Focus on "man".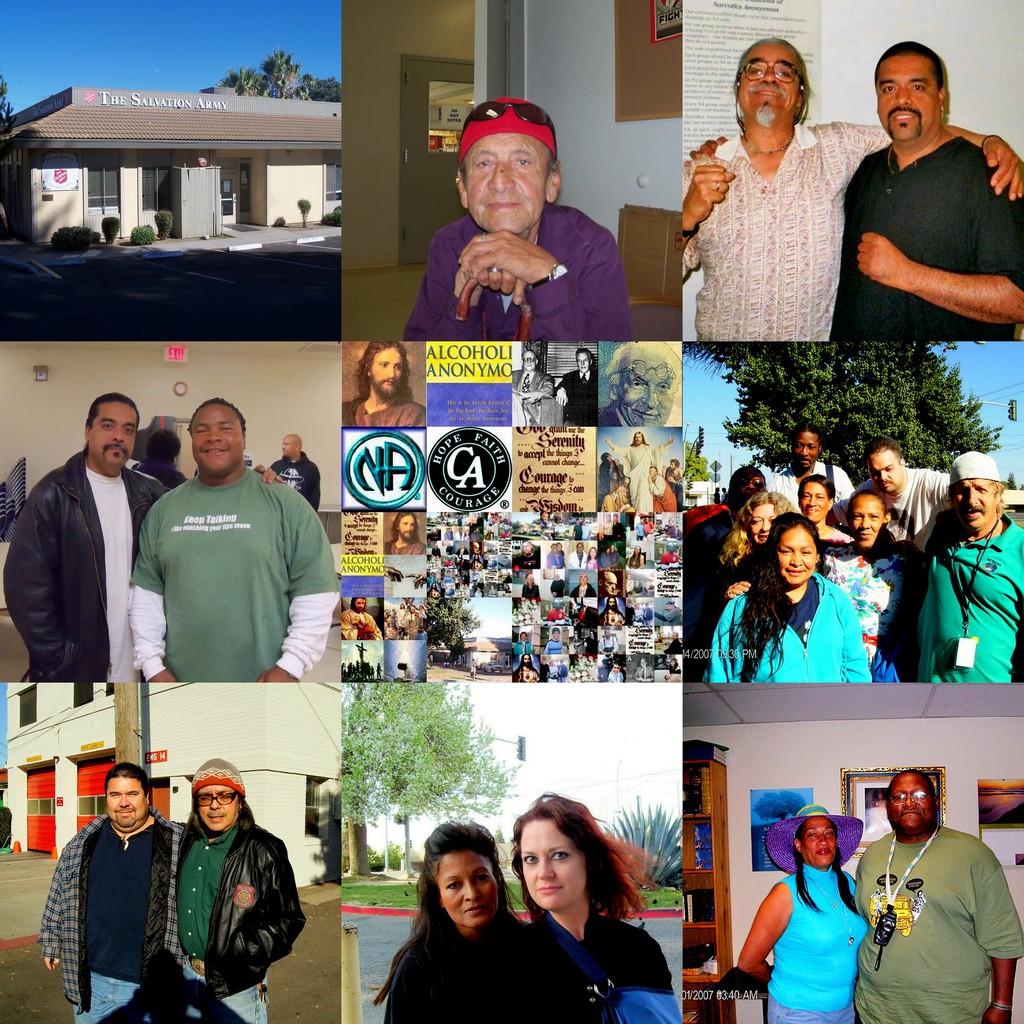
Focused at {"left": 923, "top": 447, "right": 1023, "bottom": 689}.
